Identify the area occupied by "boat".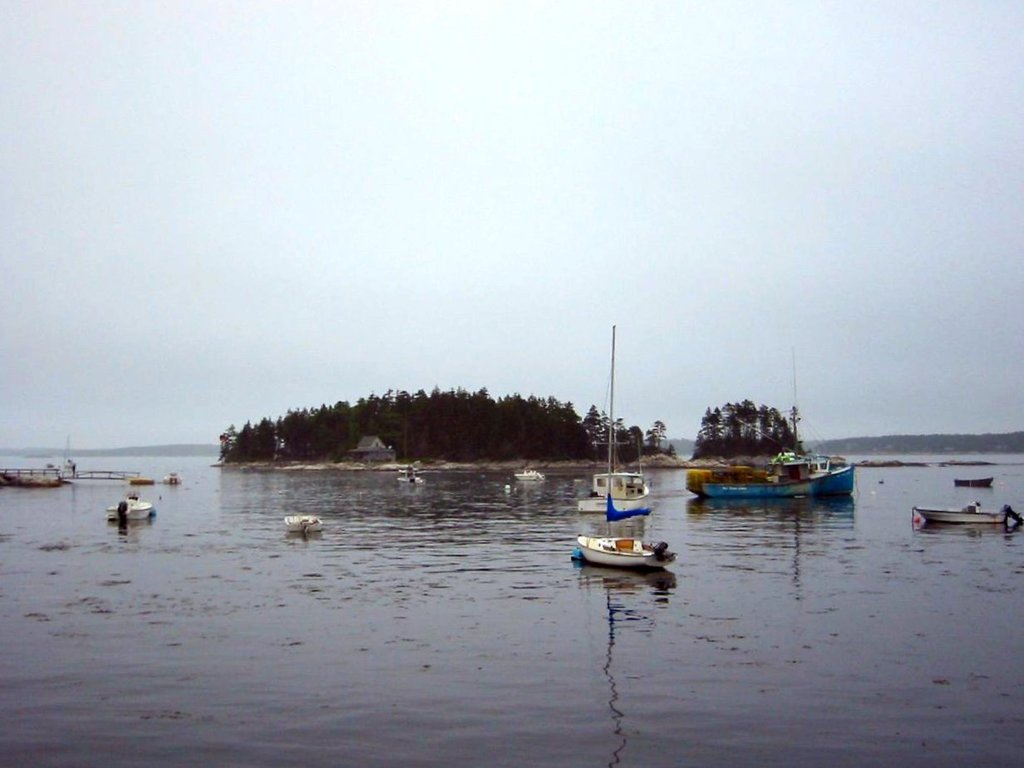
Area: l=947, t=470, r=1000, b=493.
